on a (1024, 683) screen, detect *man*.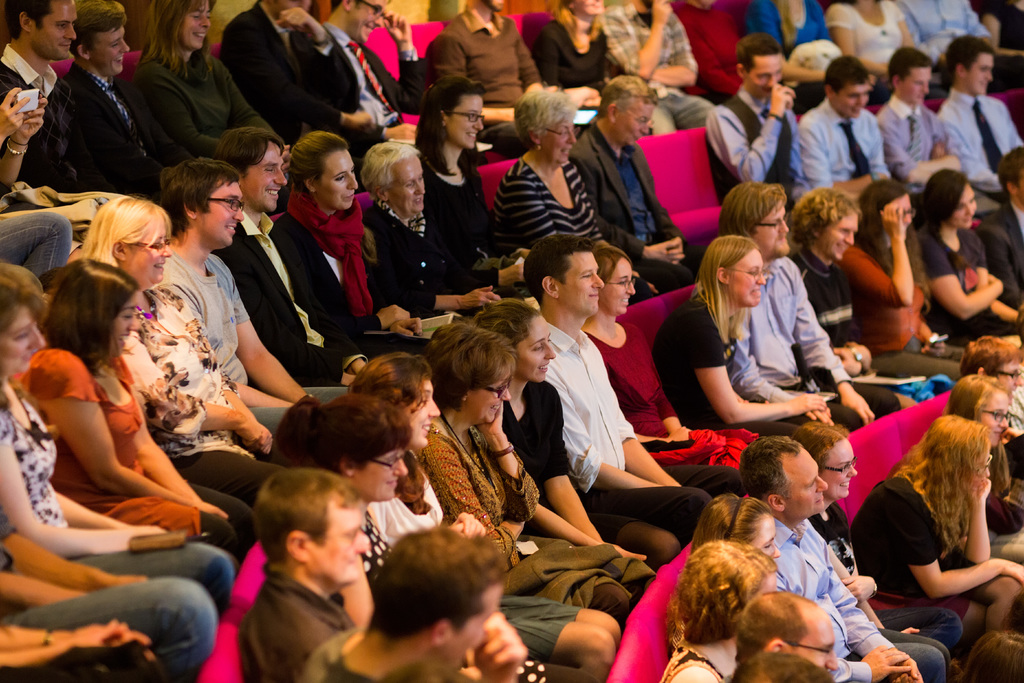
x1=321, y1=0, x2=422, y2=147.
